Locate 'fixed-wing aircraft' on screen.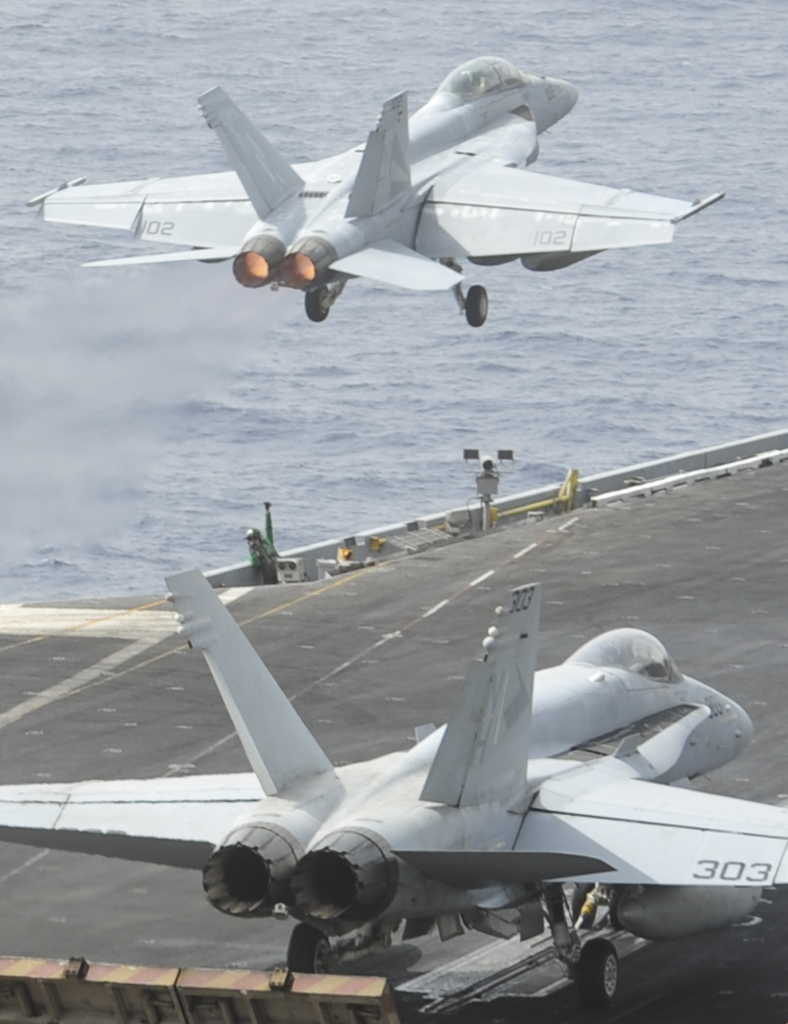
On screen at crop(26, 55, 729, 326).
